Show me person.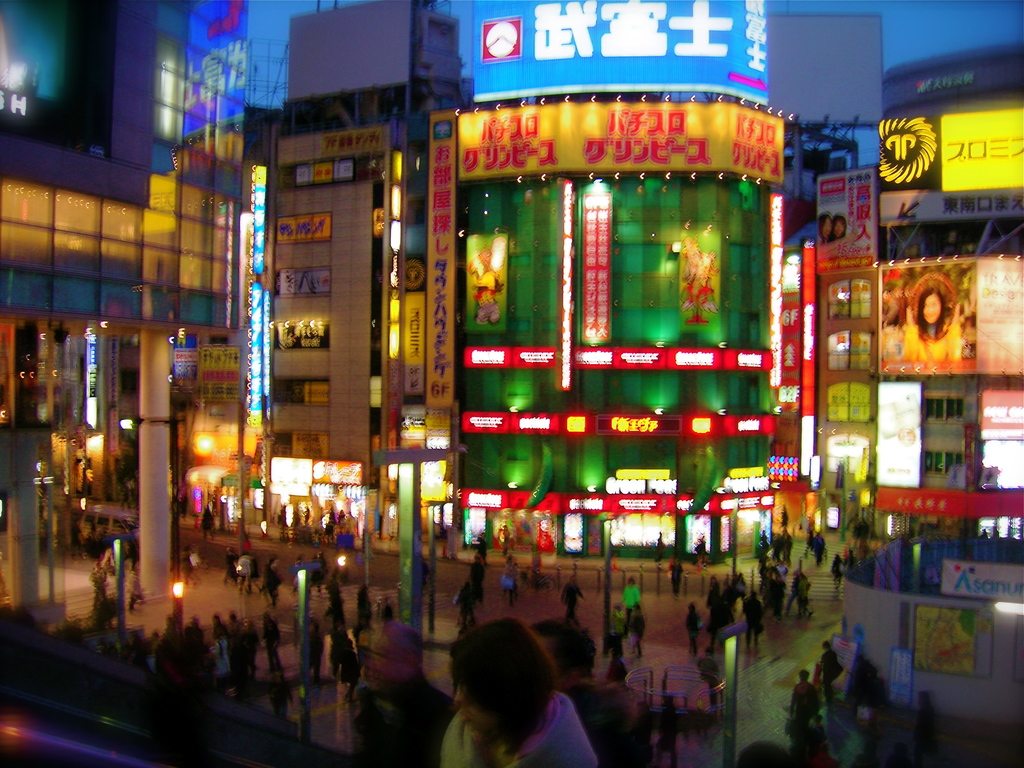
person is here: (x1=423, y1=614, x2=576, y2=765).
